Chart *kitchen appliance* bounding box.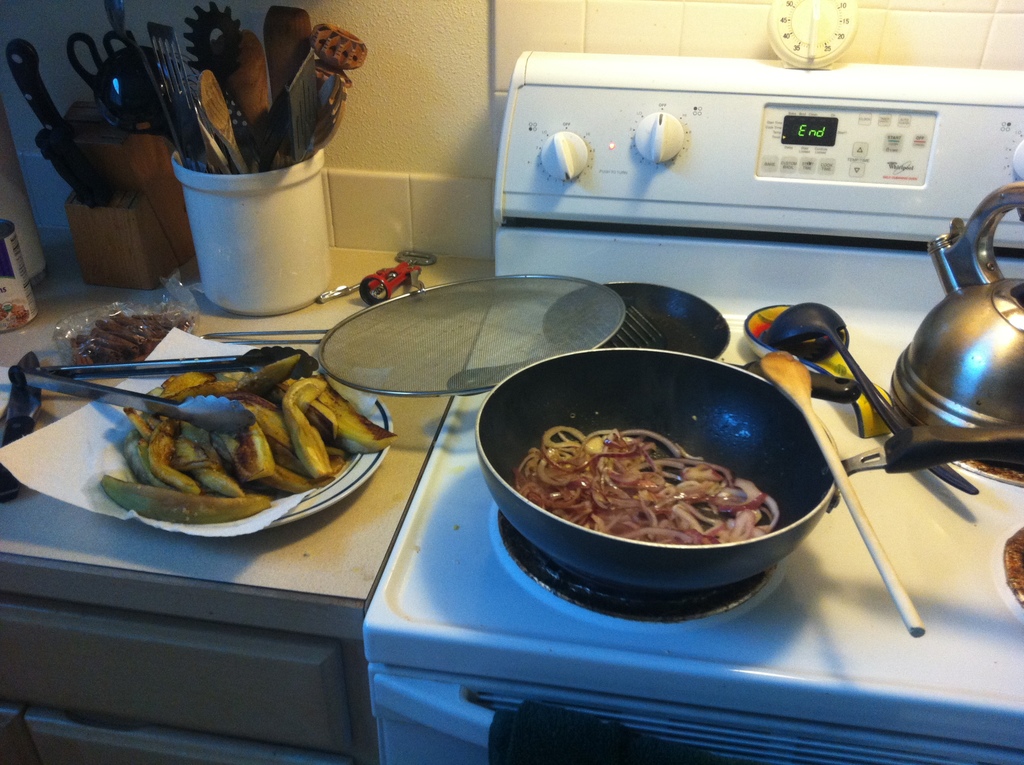
Charted: [left=0, top=223, right=36, bottom=326].
